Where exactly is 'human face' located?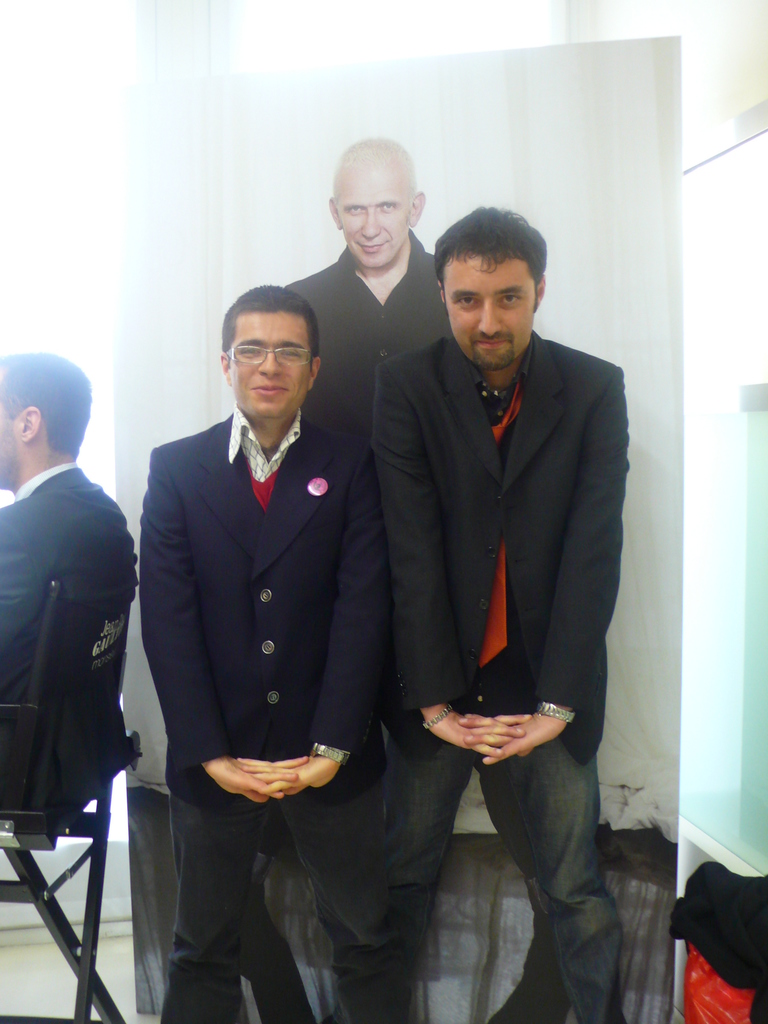
Its bounding box is (left=339, top=155, right=413, bottom=267).
